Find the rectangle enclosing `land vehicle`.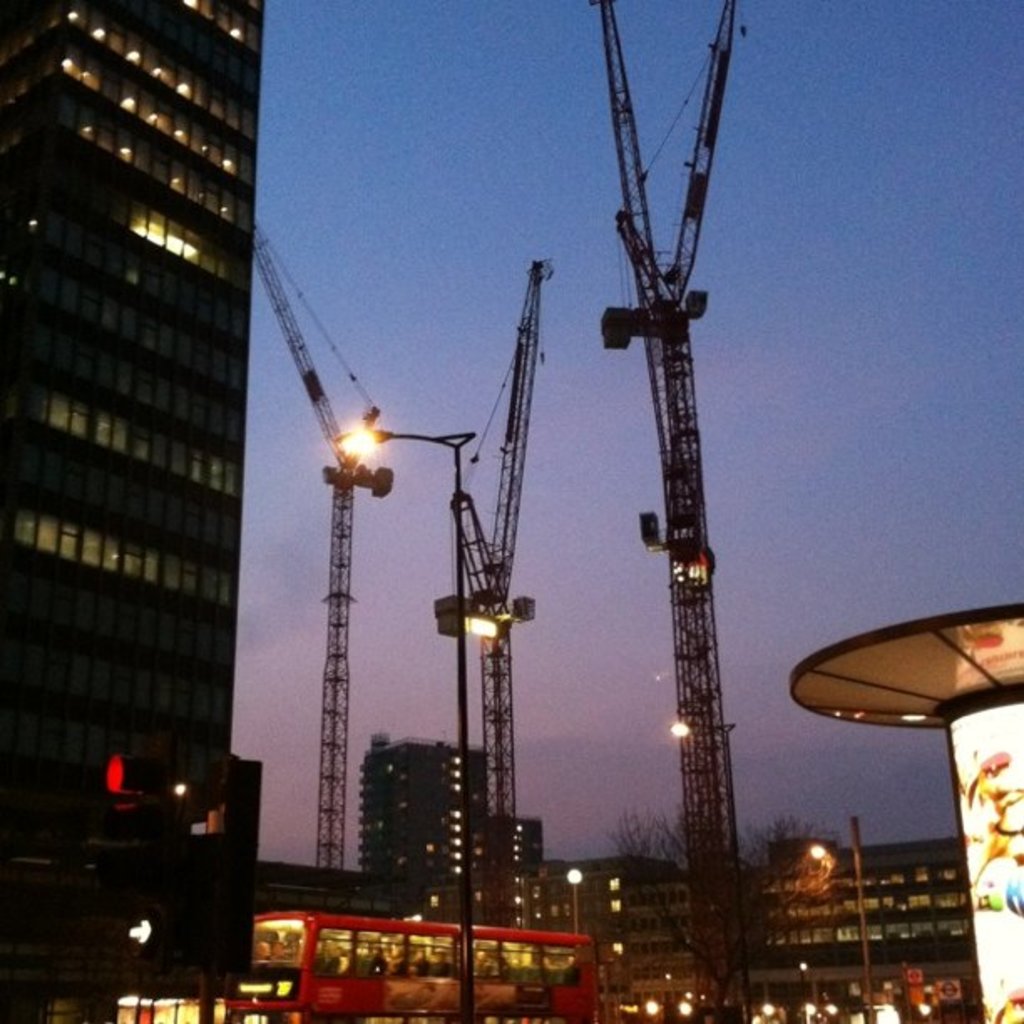
(x1=248, y1=914, x2=596, y2=1021).
